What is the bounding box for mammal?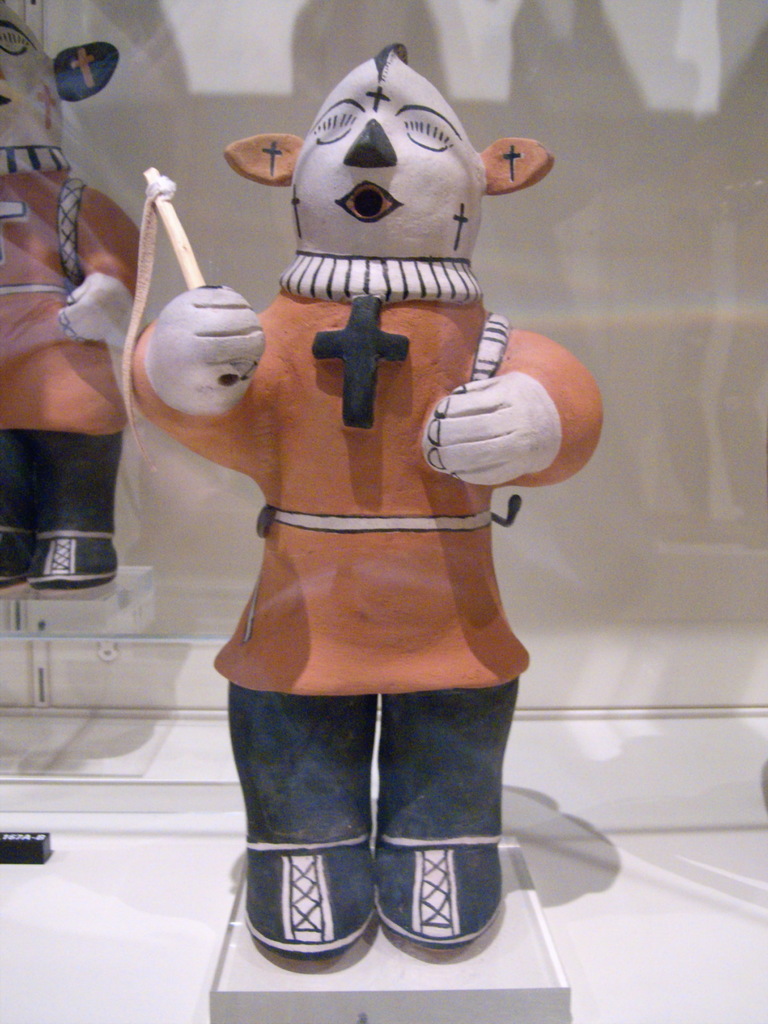
(100, 6, 664, 983).
